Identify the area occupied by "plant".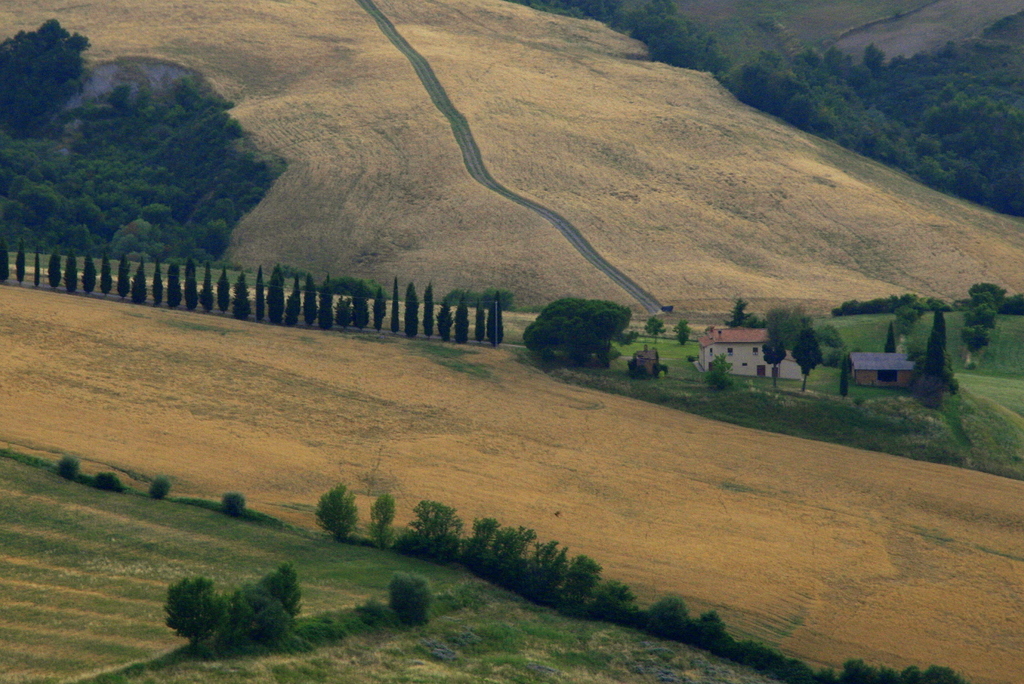
Area: 93 466 124 493.
